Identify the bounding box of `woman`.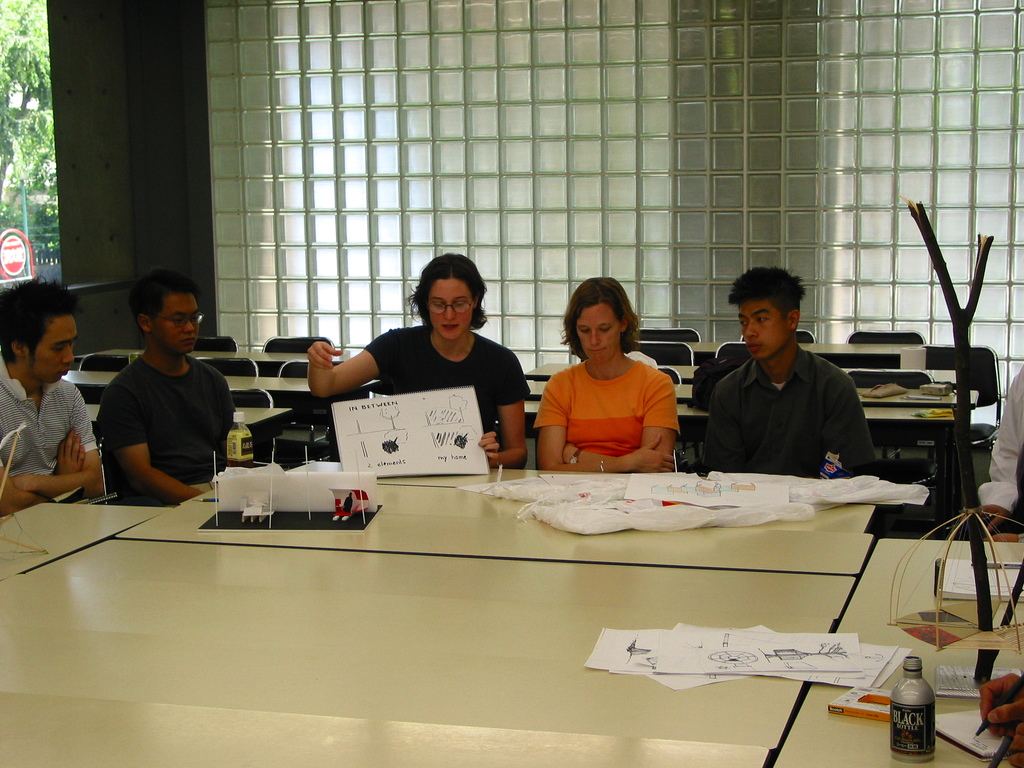
{"left": 531, "top": 287, "right": 698, "bottom": 474}.
